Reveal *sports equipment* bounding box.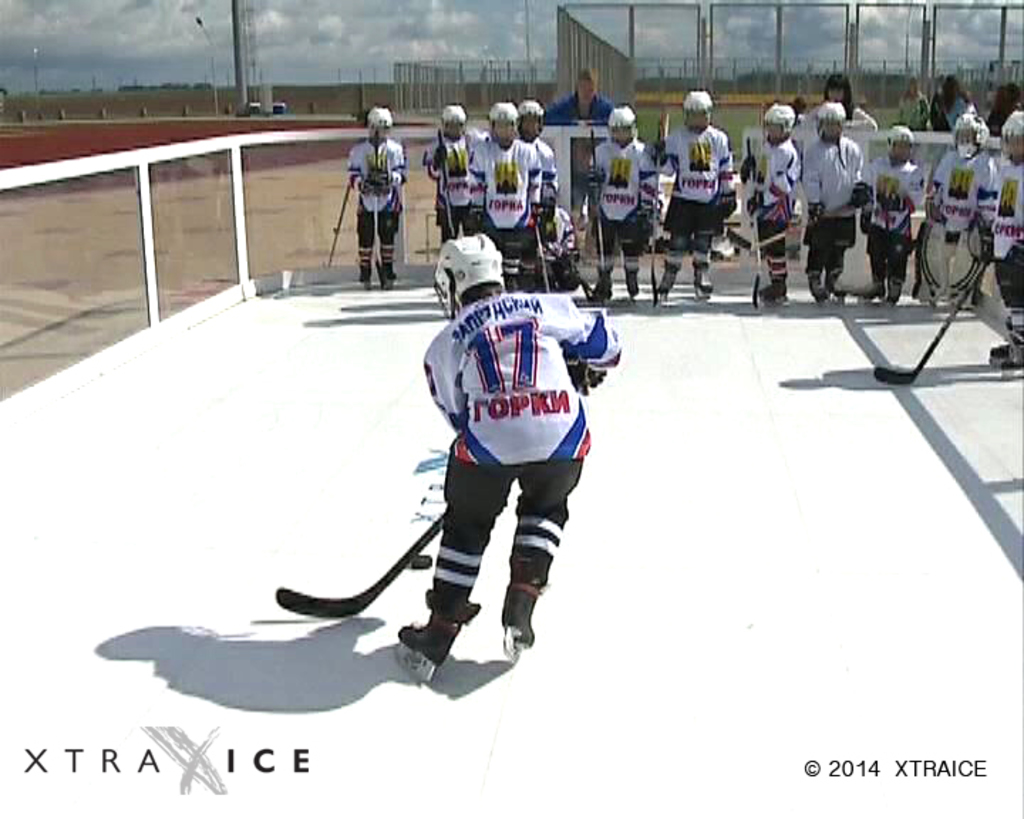
Revealed: (650,193,663,306).
